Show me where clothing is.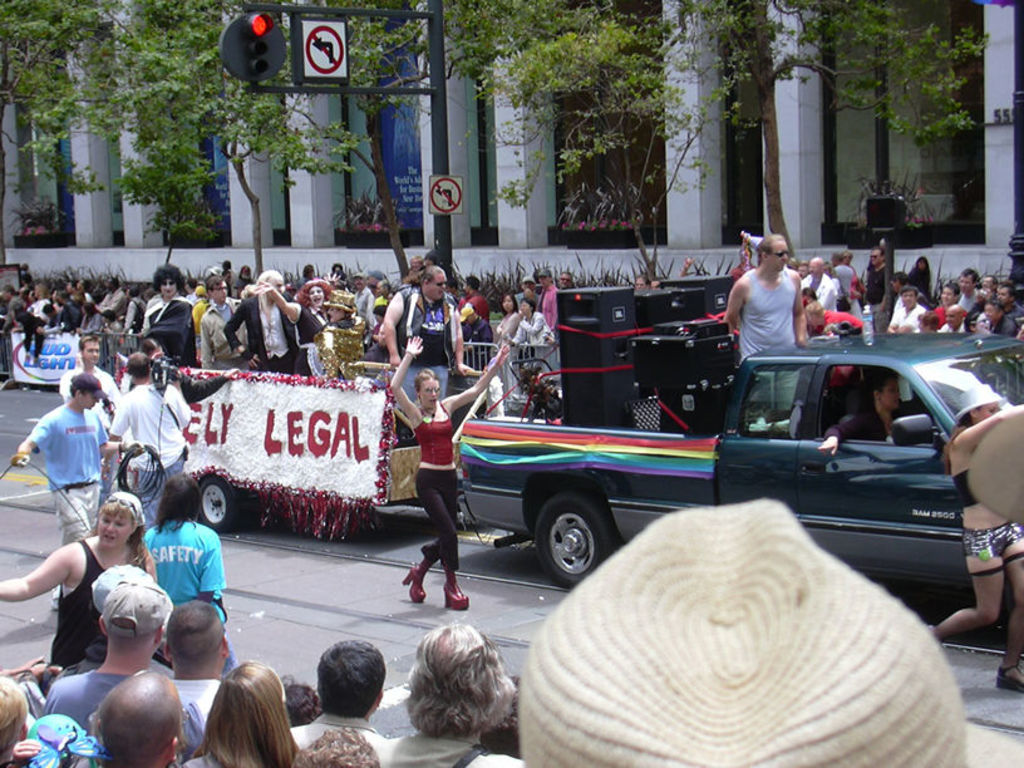
clothing is at 888:306:925:331.
